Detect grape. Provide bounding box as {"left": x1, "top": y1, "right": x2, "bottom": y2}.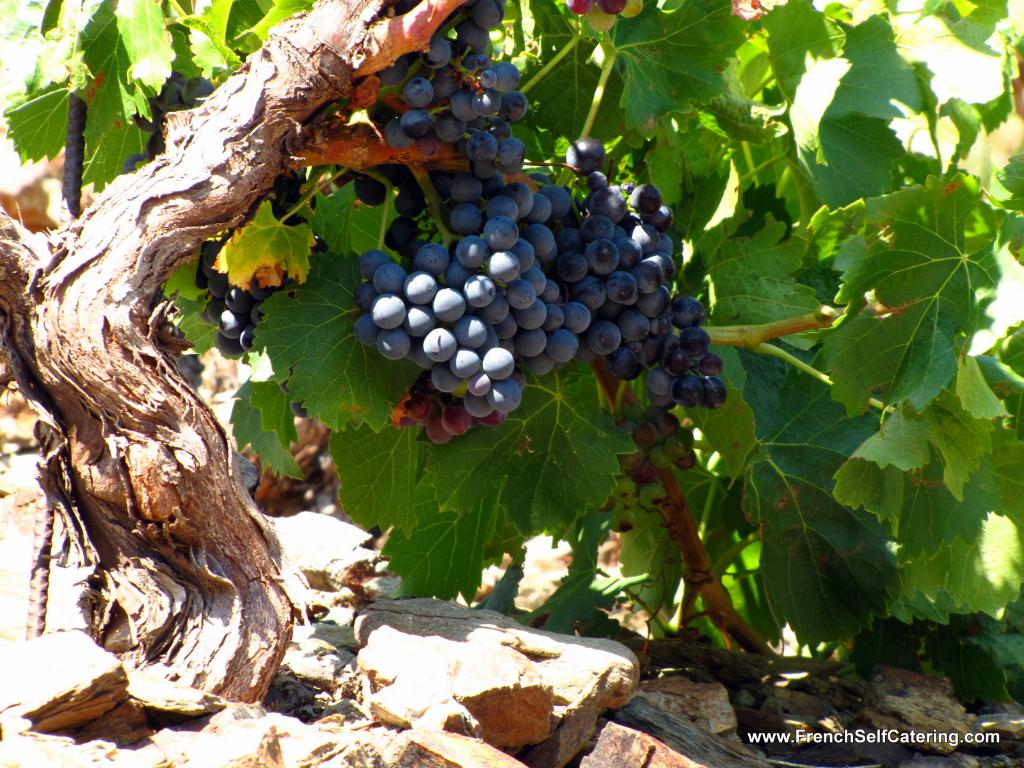
{"left": 618, "top": 0, "right": 643, "bottom": 17}.
